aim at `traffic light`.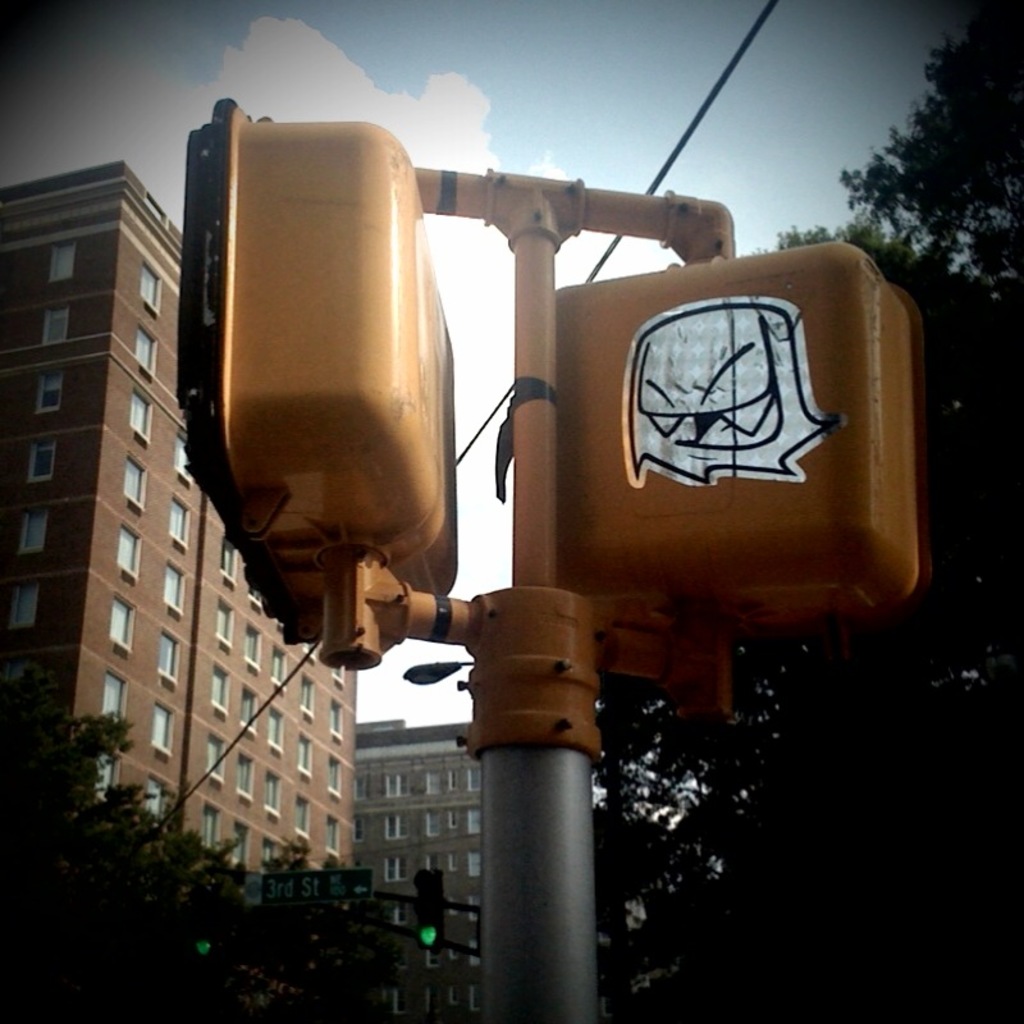
Aimed at bbox=[556, 239, 934, 722].
